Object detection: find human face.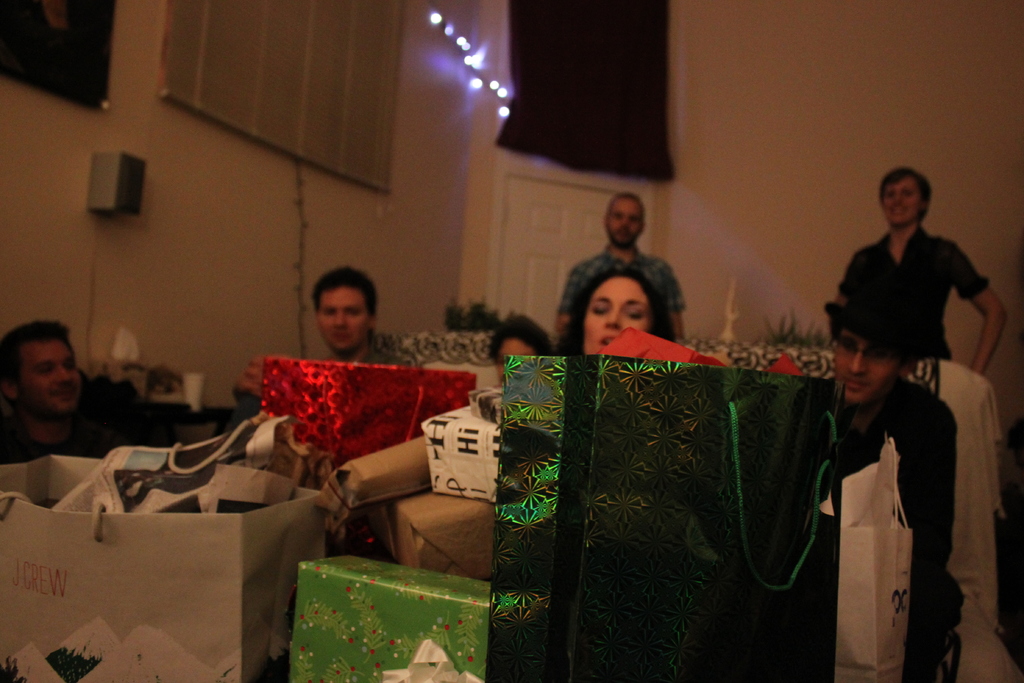
320/288/369/354.
